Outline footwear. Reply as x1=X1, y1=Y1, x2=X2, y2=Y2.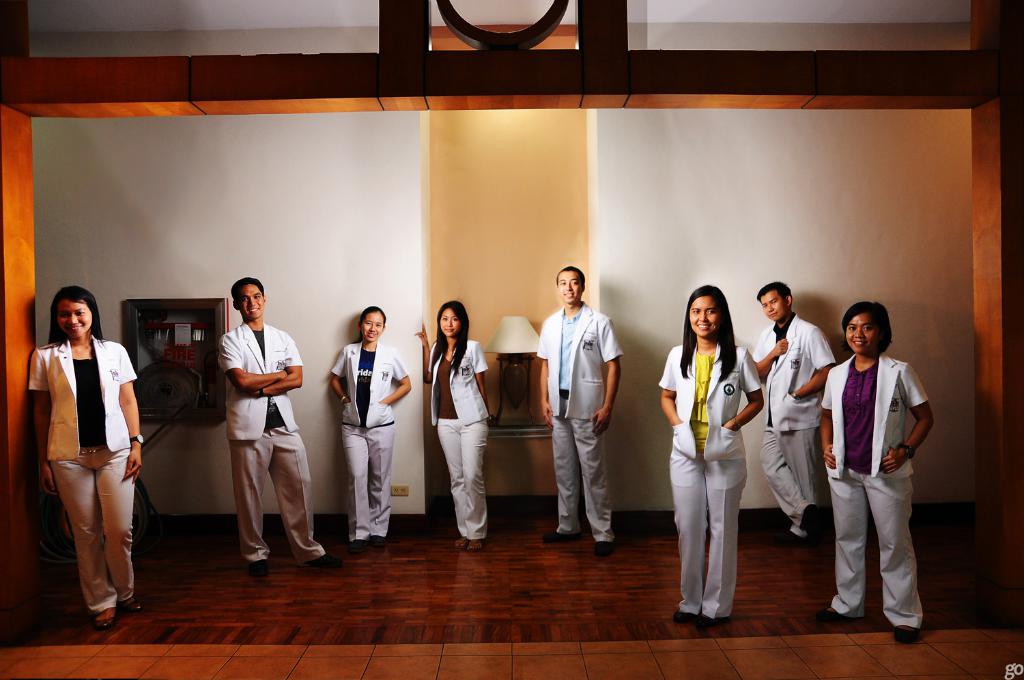
x1=91, y1=606, x2=119, y2=627.
